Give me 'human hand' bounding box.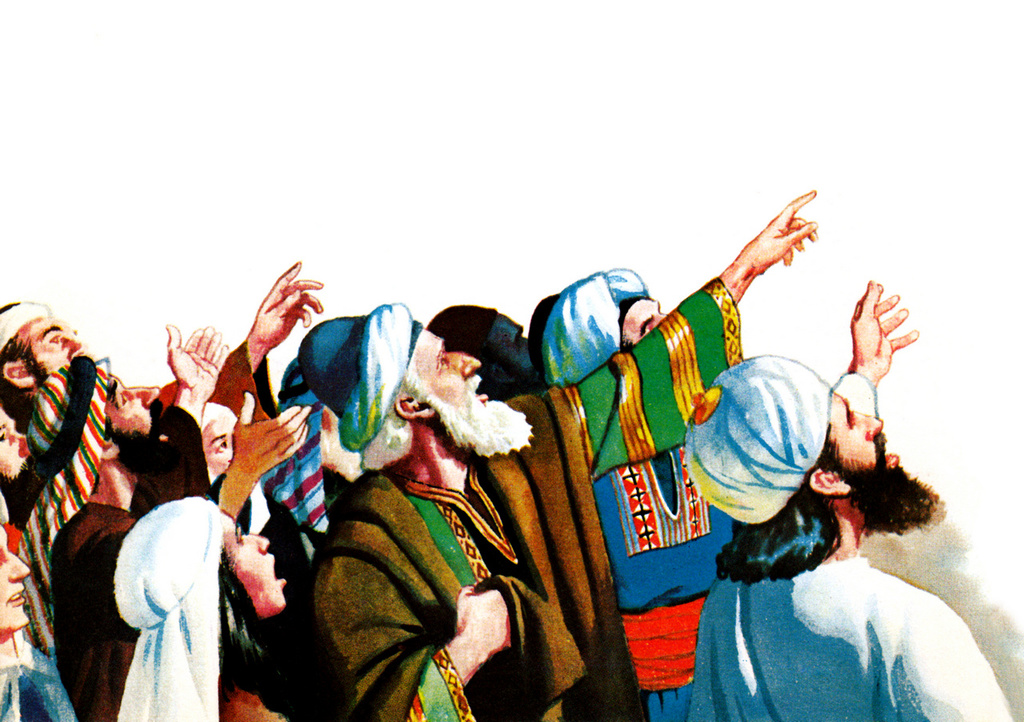
[x1=454, y1=584, x2=511, y2=664].
